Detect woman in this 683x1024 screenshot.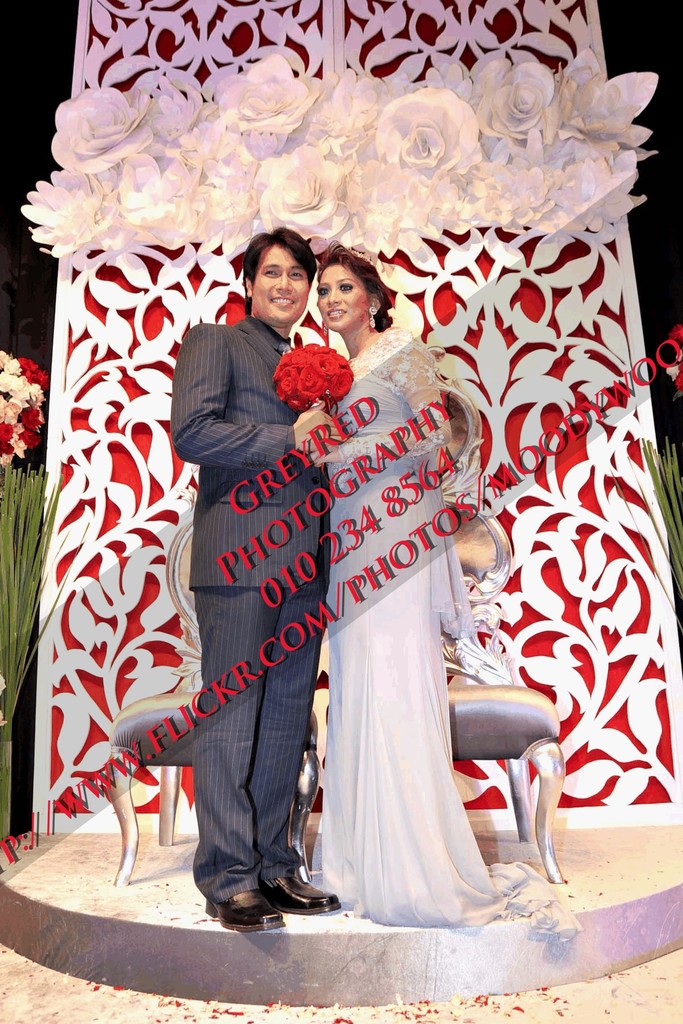
Detection: [304,235,597,937].
